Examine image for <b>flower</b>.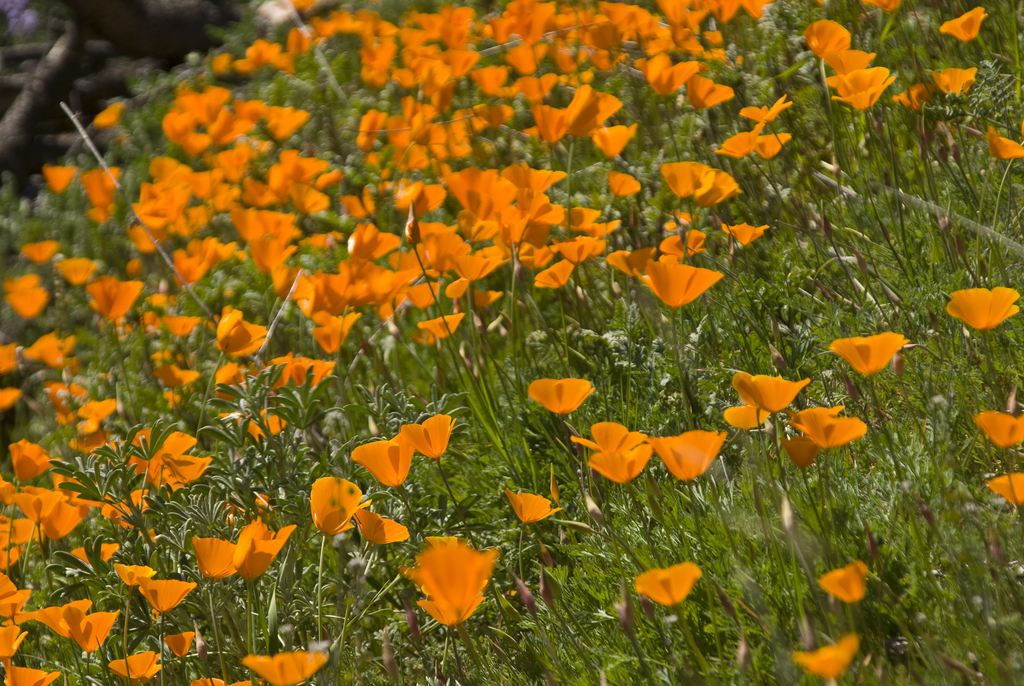
Examination result: pyautogui.locateOnScreen(828, 66, 898, 124).
